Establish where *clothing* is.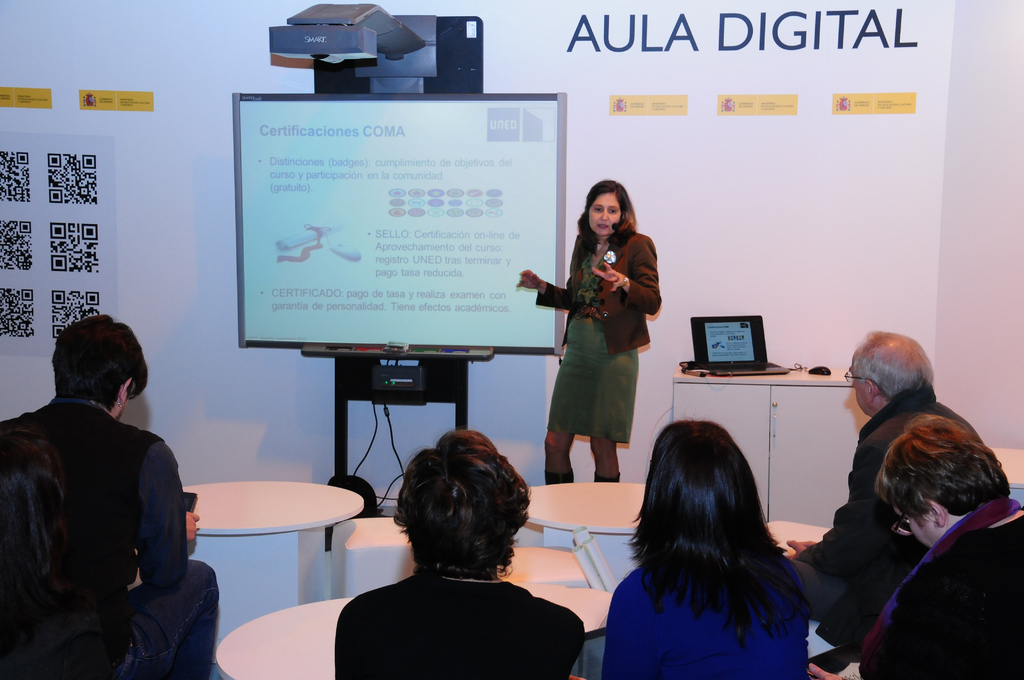
Established at [289,542,634,679].
